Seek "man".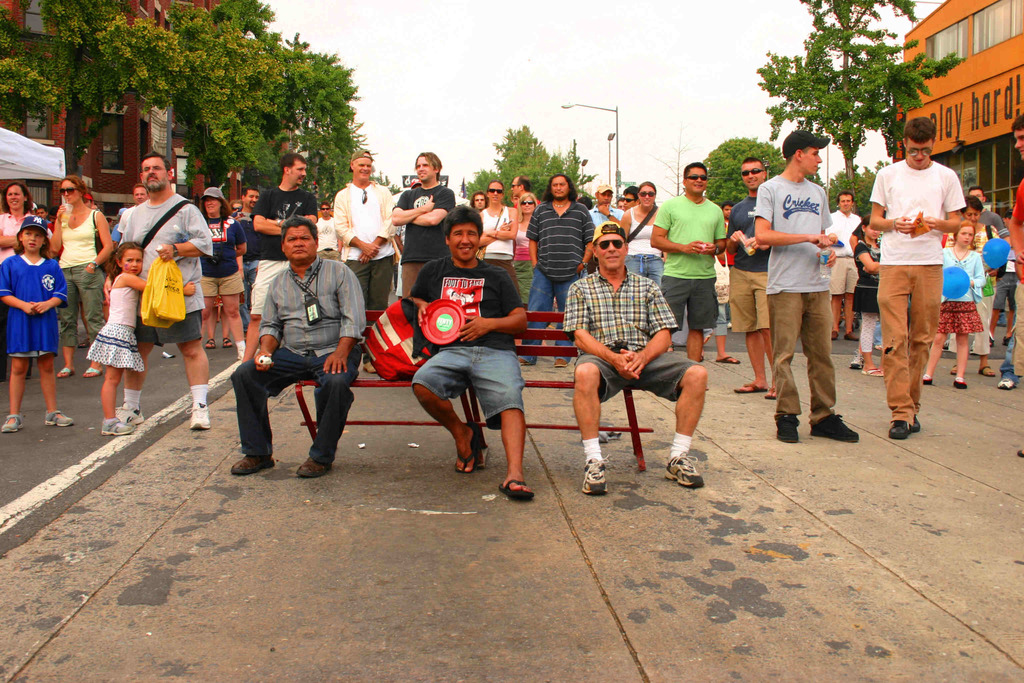
bbox=(388, 147, 456, 297).
